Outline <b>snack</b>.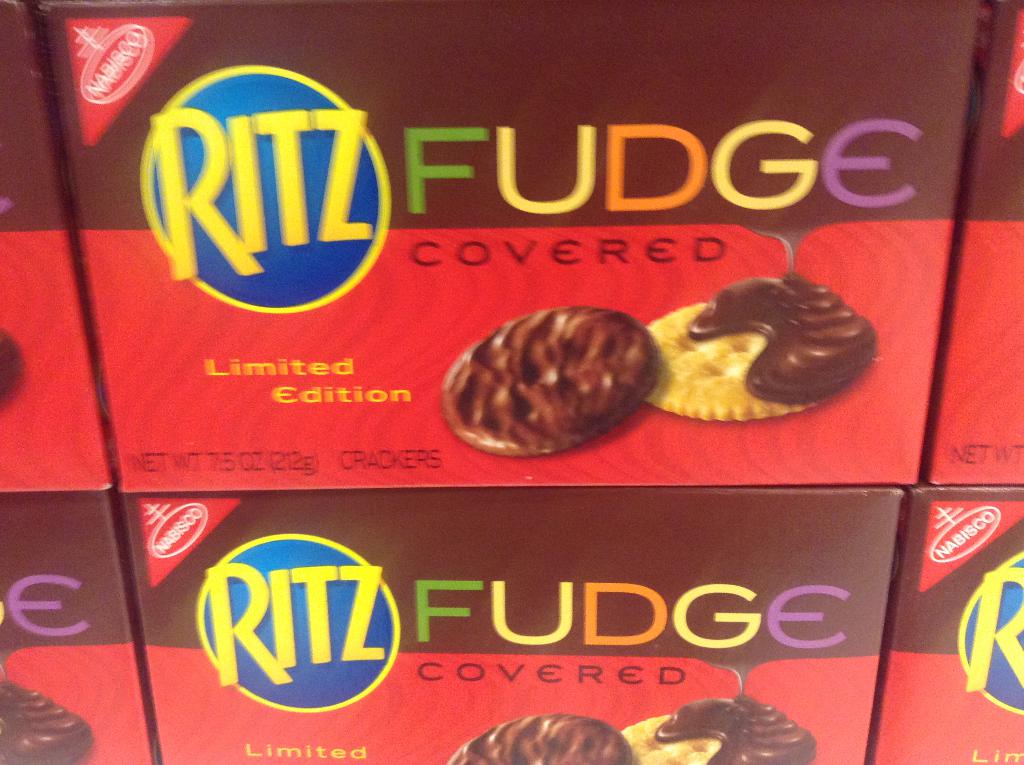
Outline: bbox=(438, 302, 659, 463).
